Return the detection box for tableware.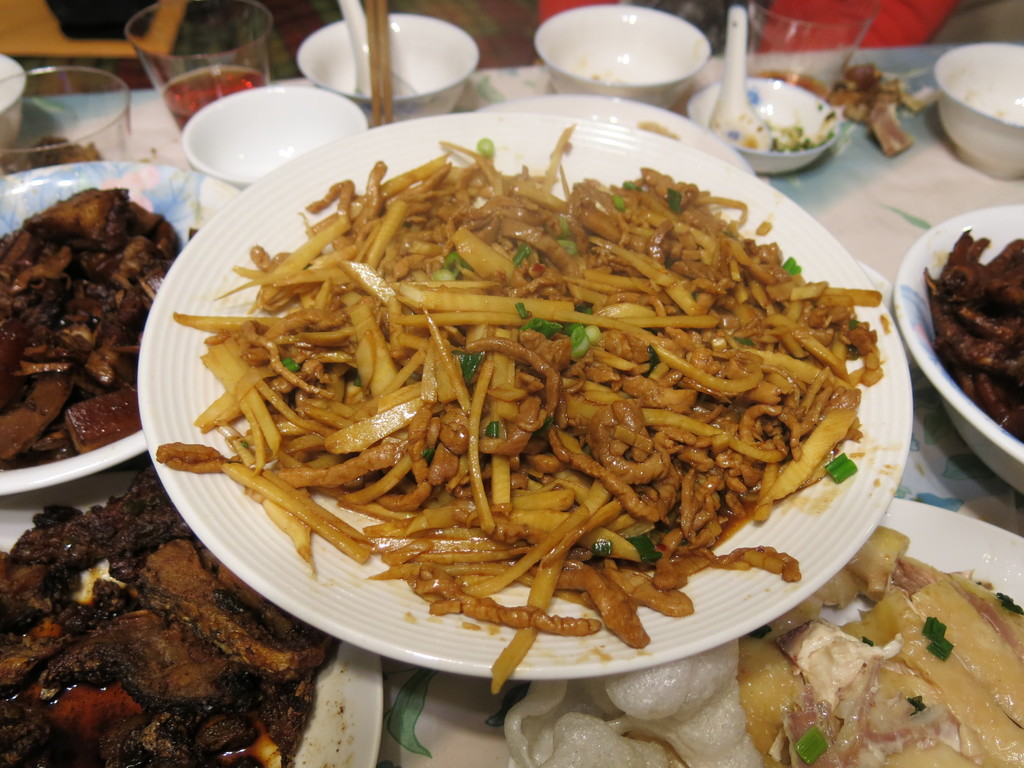
box(705, 0, 776, 145).
